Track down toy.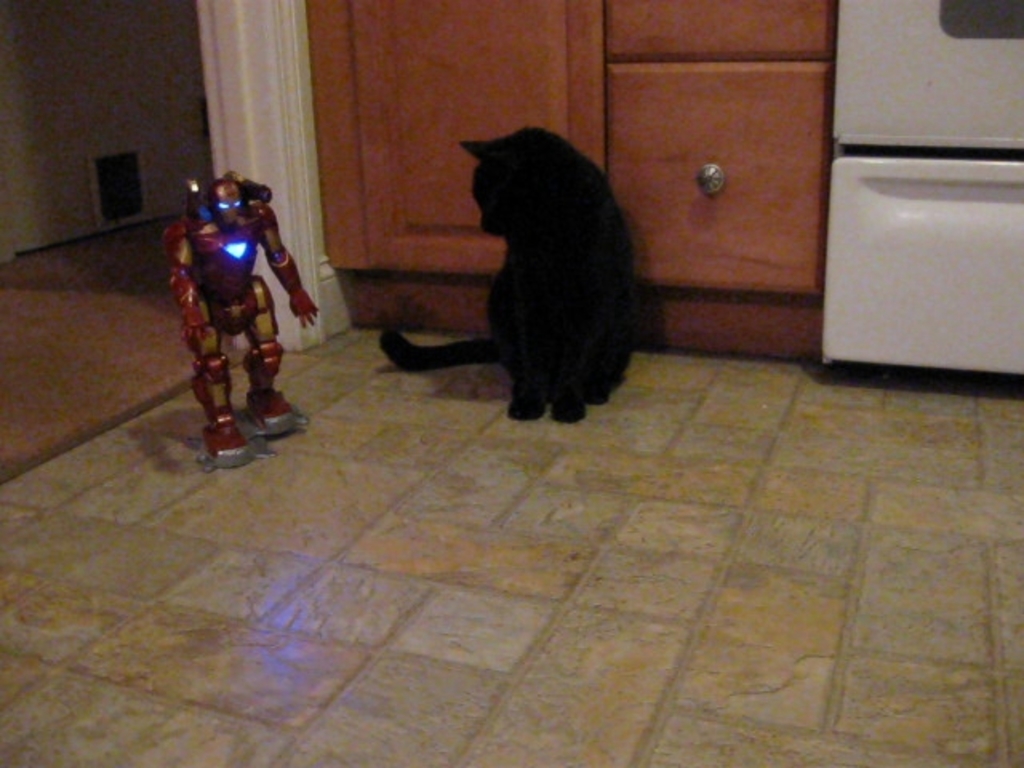
Tracked to x1=163 y1=173 x2=318 y2=474.
